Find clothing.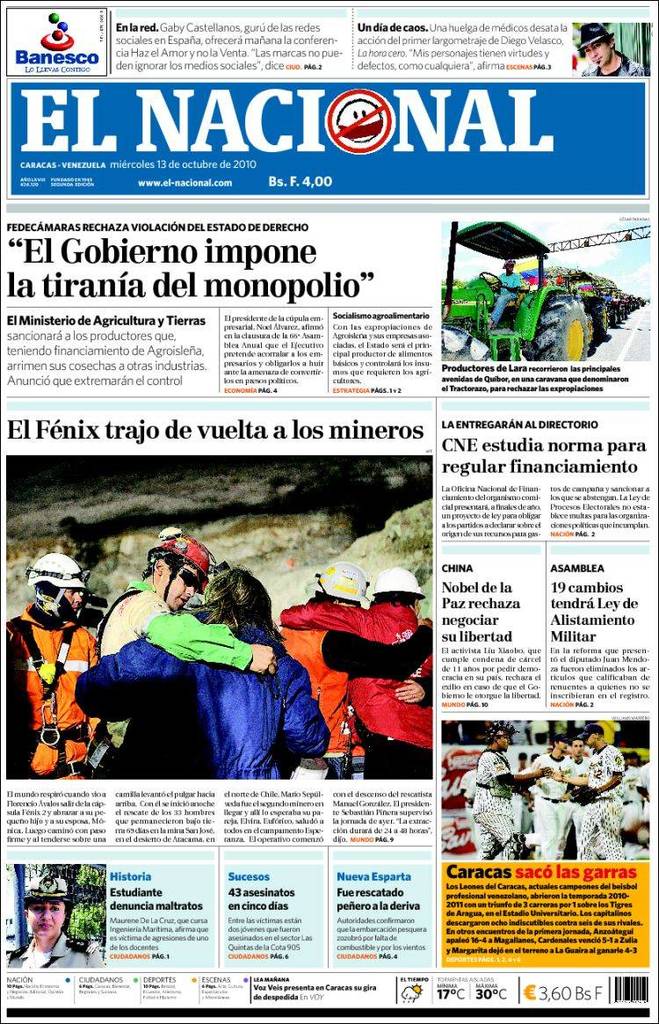
554,759,601,864.
